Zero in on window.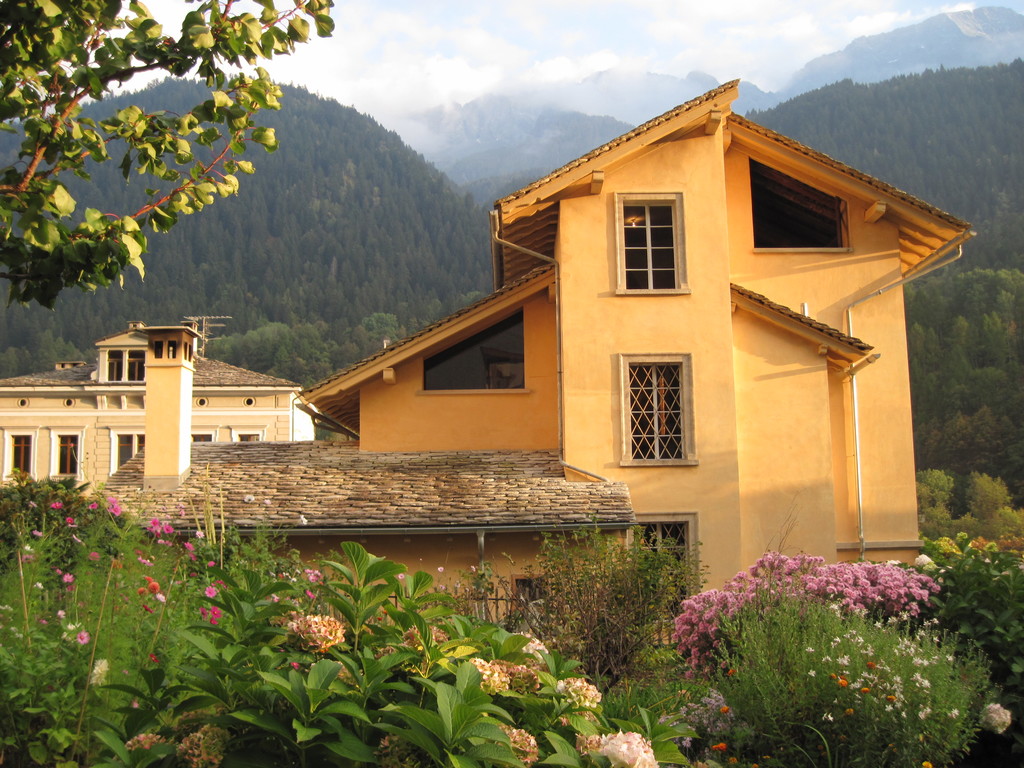
Zeroed in: locate(56, 435, 79, 478).
